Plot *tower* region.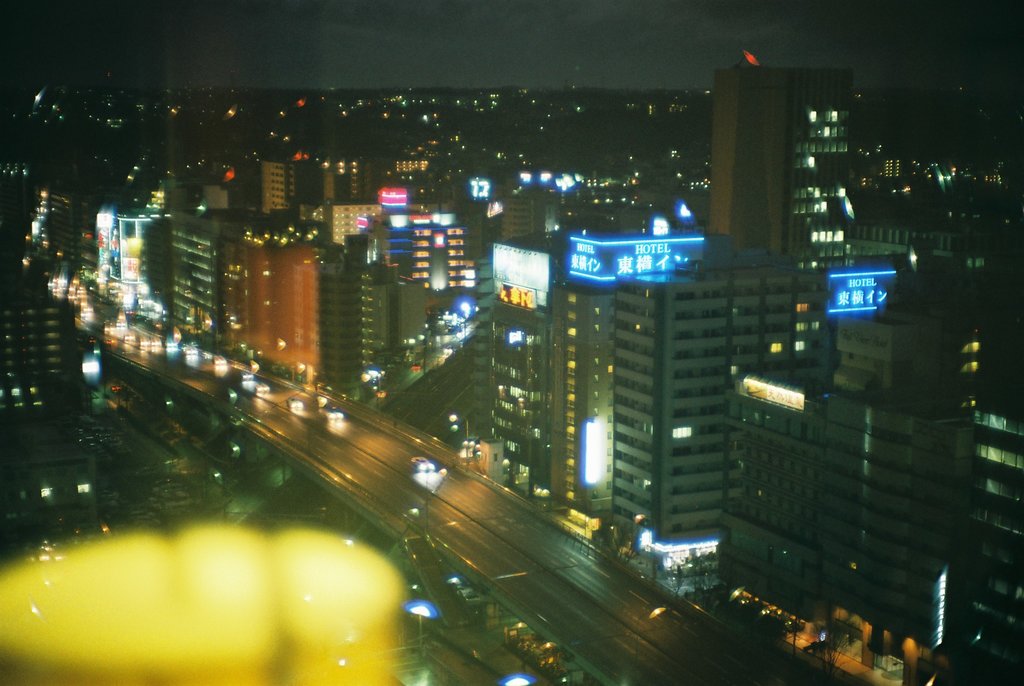
Plotted at box=[708, 63, 852, 254].
